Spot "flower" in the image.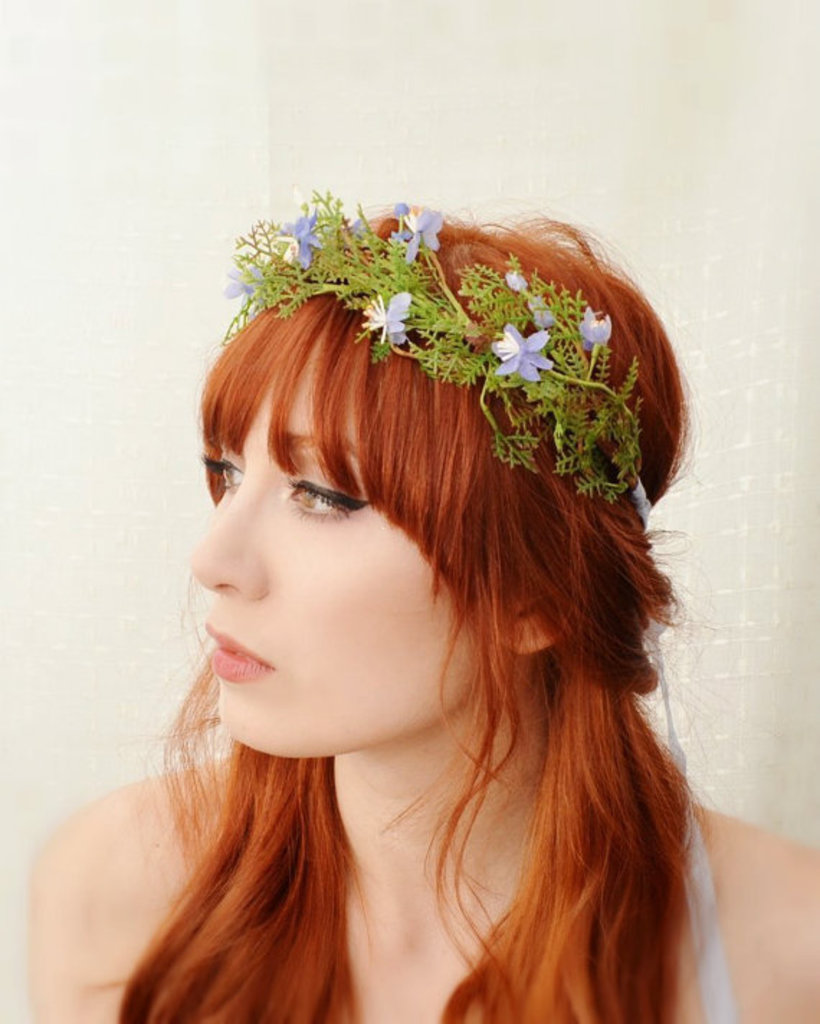
"flower" found at Rect(499, 331, 555, 381).
